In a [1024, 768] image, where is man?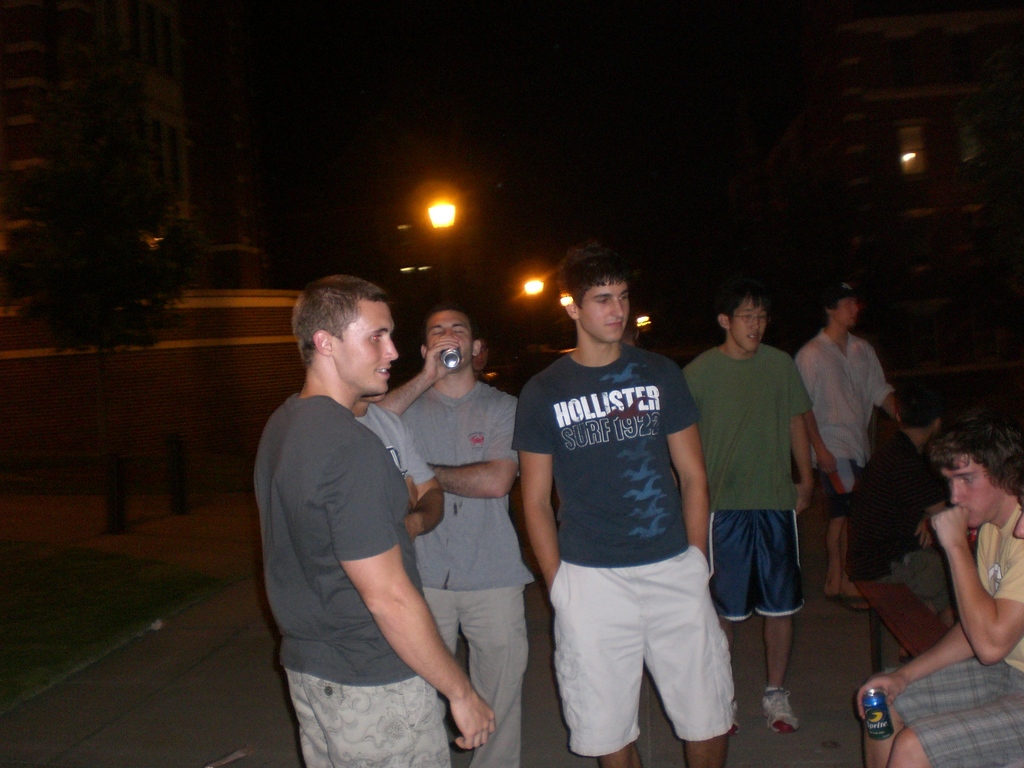
{"x1": 380, "y1": 303, "x2": 534, "y2": 766}.
